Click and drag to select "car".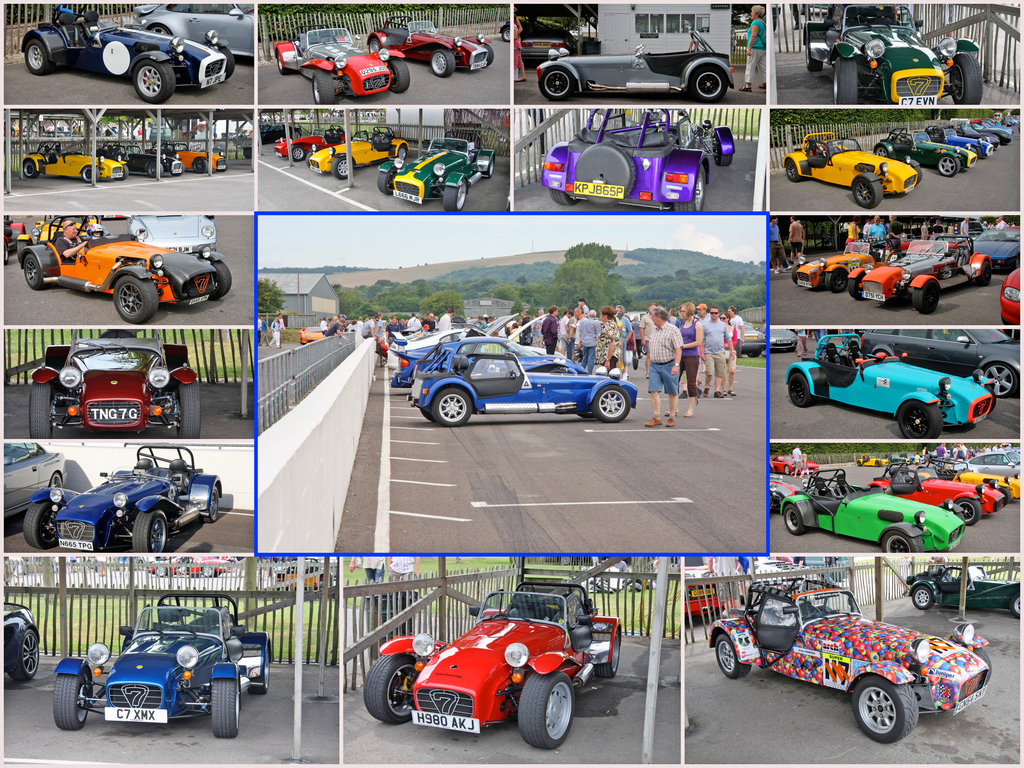
Selection: 782,131,917,204.
